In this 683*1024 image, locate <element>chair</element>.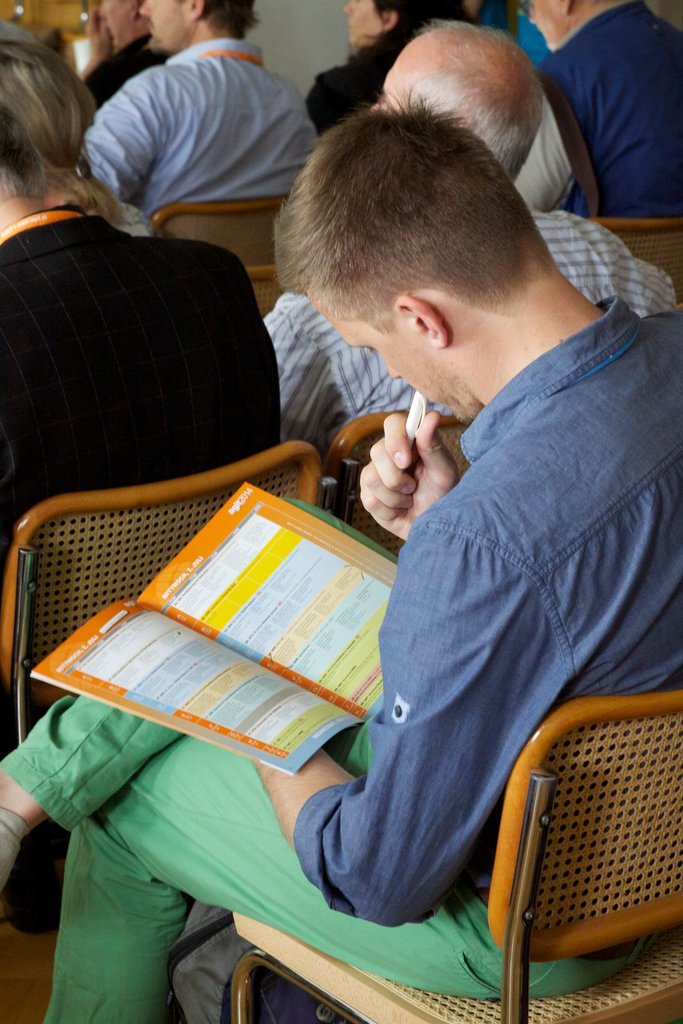
Bounding box: pyautogui.locateOnScreen(329, 415, 477, 562).
